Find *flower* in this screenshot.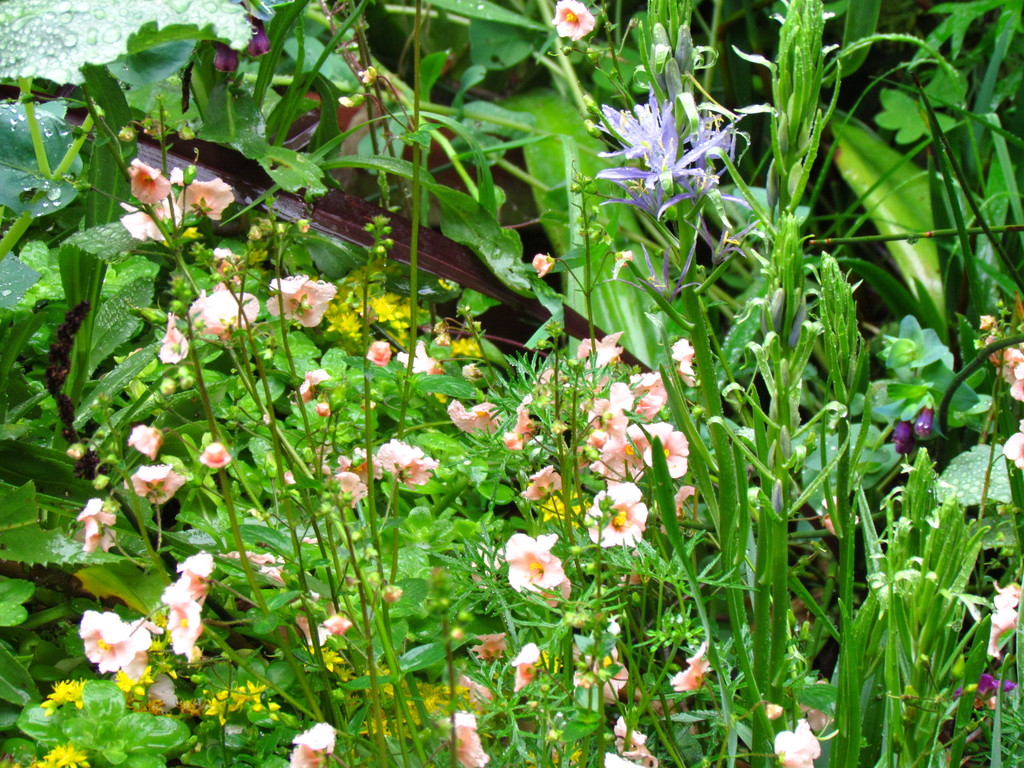
The bounding box for *flower* is rect(550, 0, 593, 40).
